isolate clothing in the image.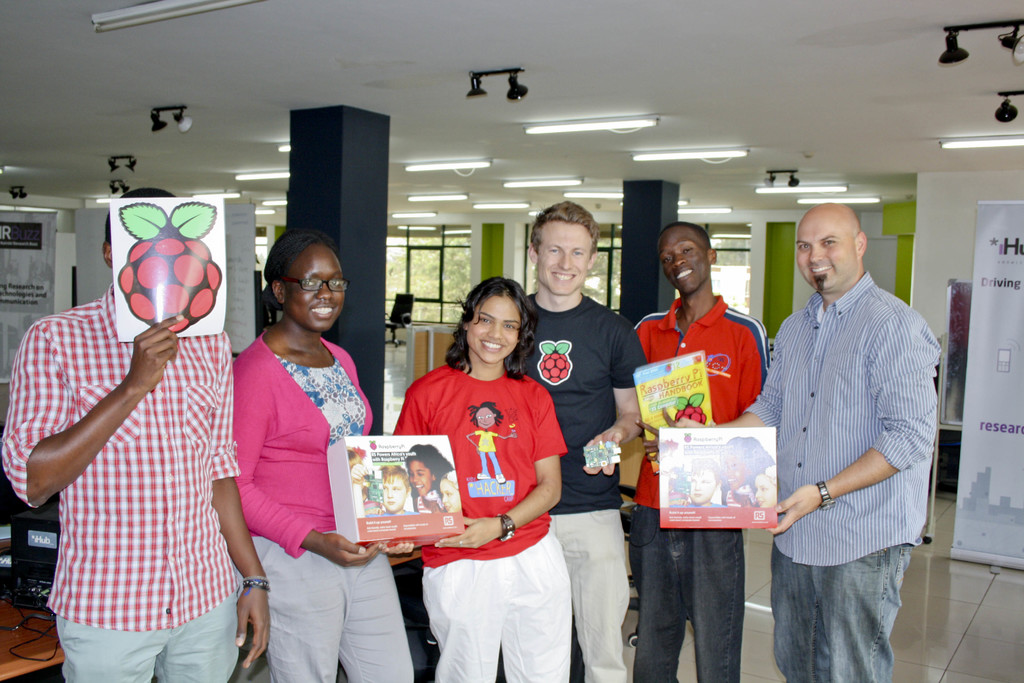
Isolated region: {"left": 396, "top": 361, "right": 569, "bottom": 682}.
